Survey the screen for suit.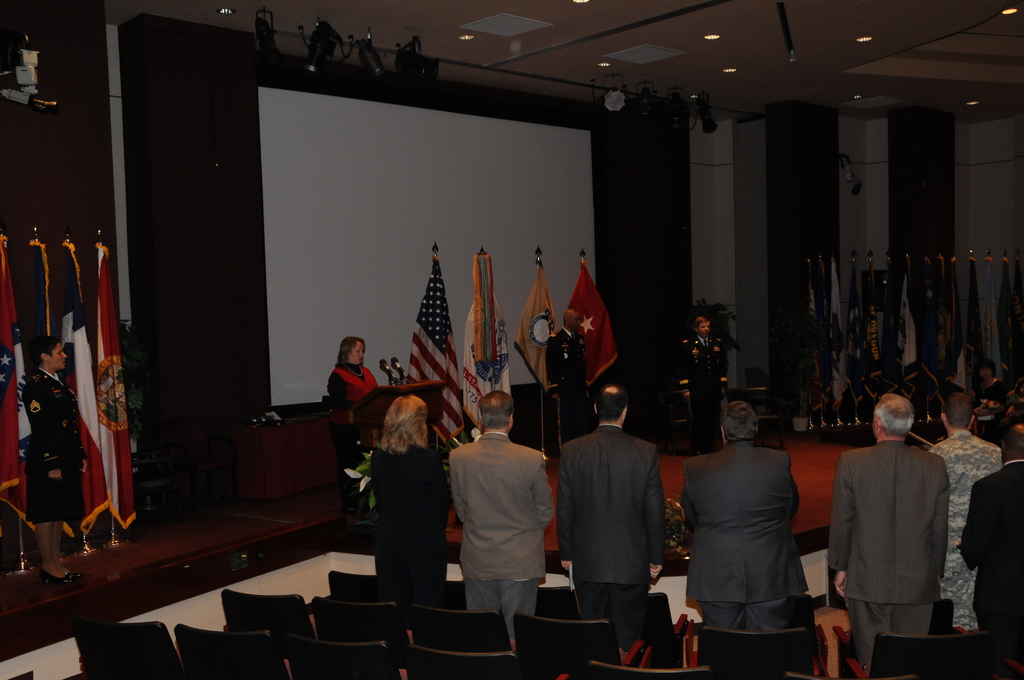
Survey found: x1=20 y1=366 x2=85 y2=467.
